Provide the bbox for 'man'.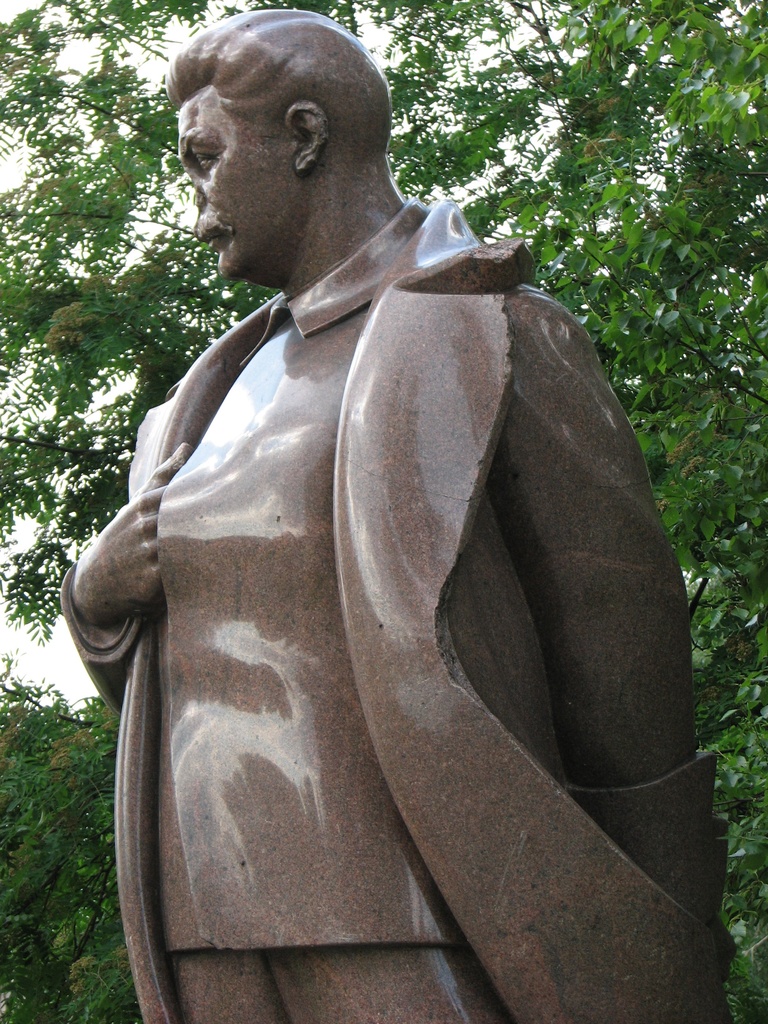
{"x1": 58, "y1": 31, "x2": 718, "y2": 1013}.
